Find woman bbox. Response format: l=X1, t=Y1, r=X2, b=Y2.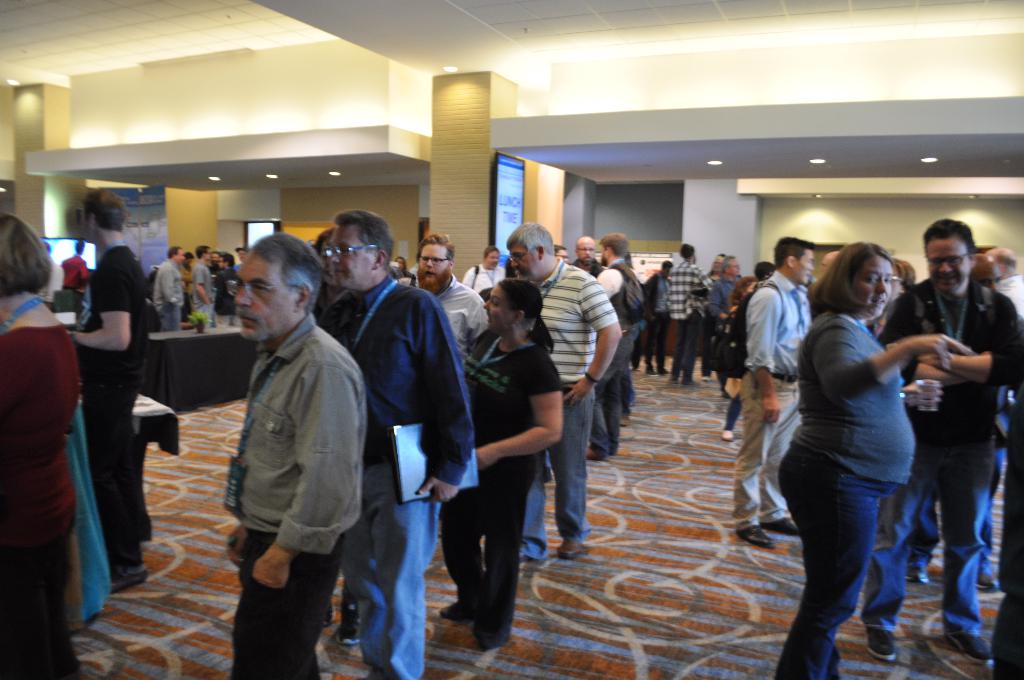
l=438, t=277, r=561, b=661.
